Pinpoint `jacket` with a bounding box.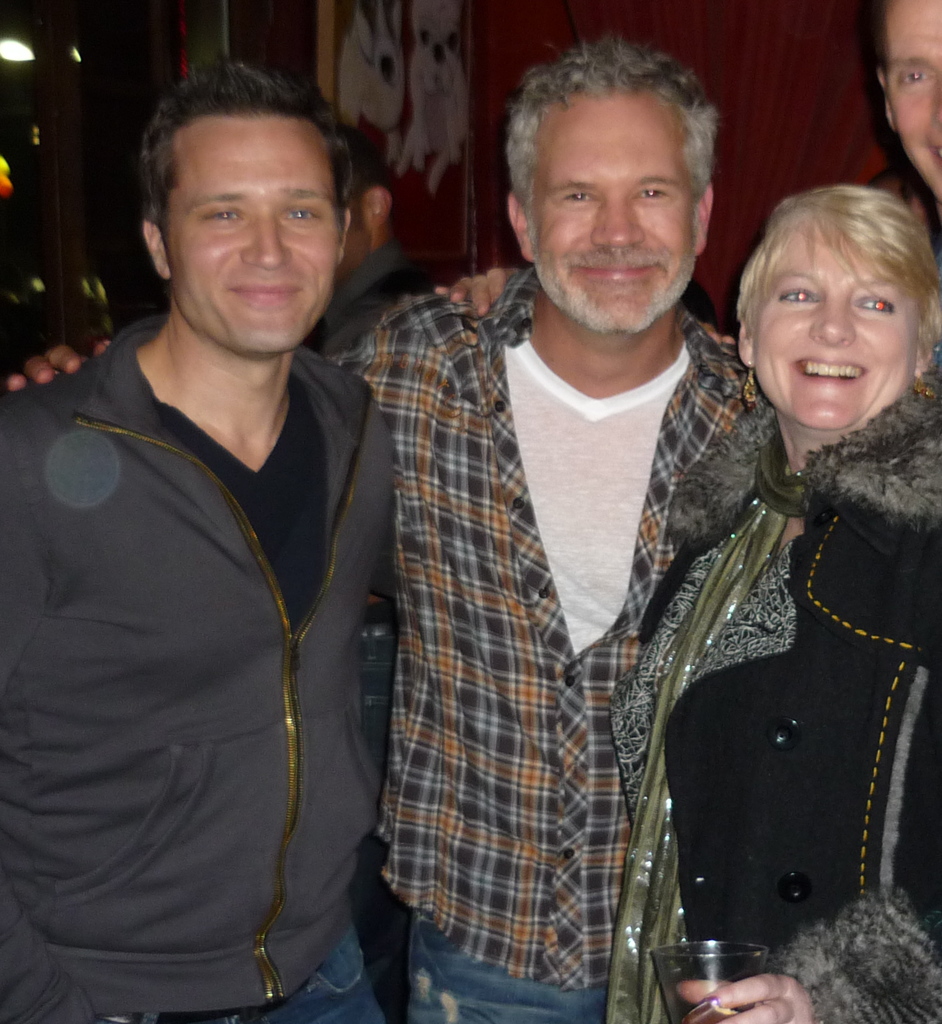
select_region(9, 185, 435, 982).
